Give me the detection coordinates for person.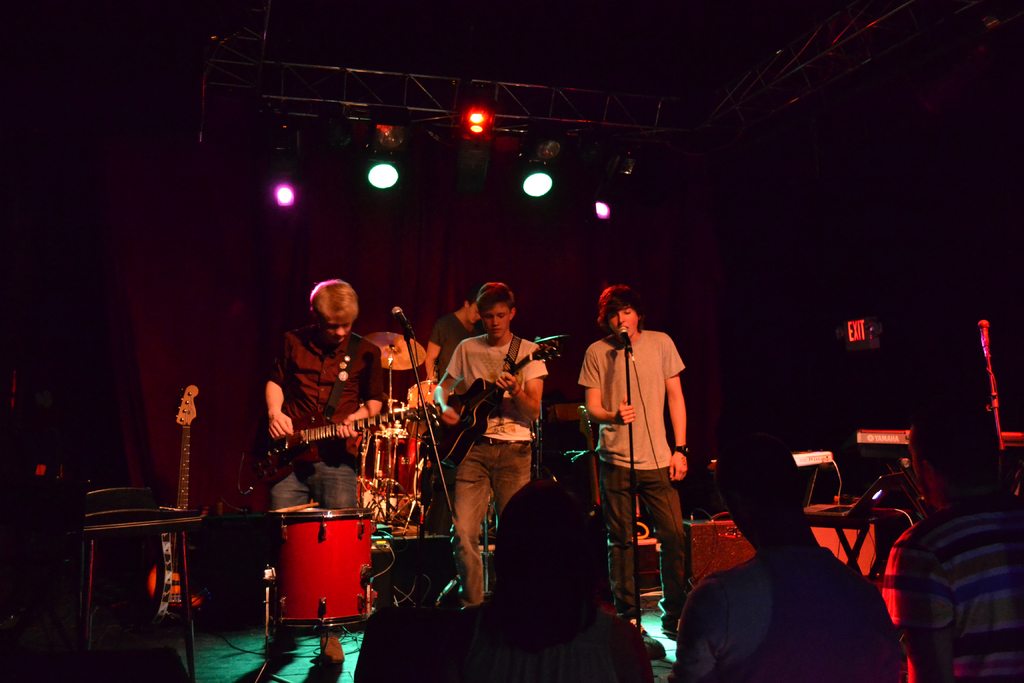
bbox=[886, 394, 1021, 682].
